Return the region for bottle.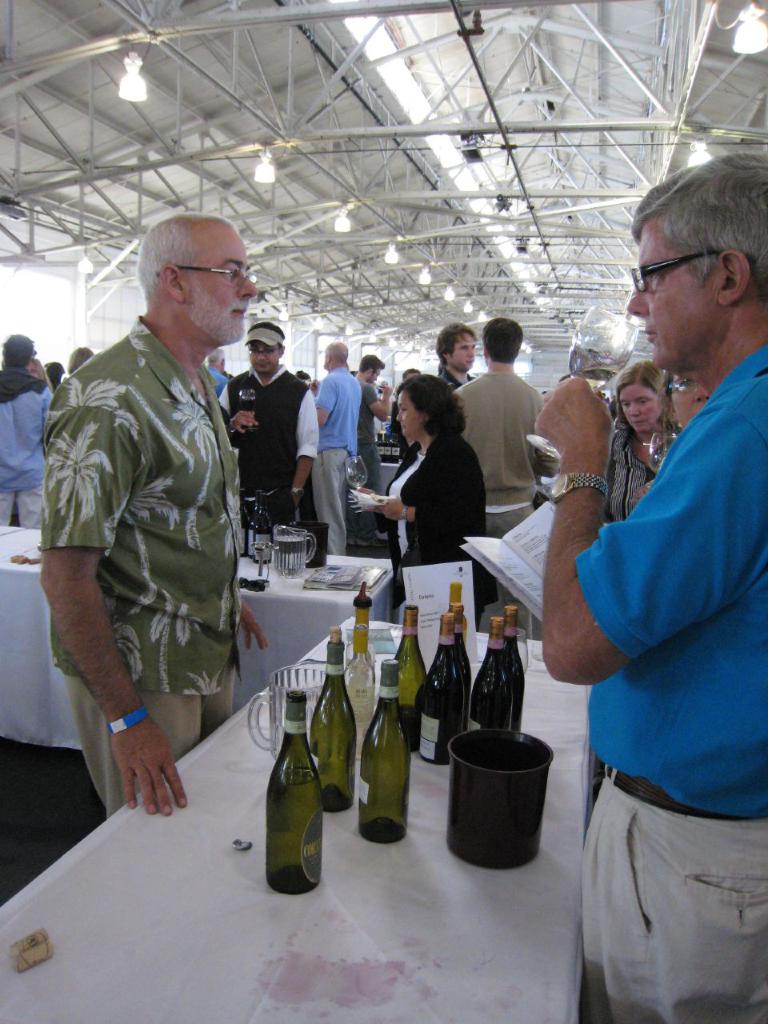
pyautogui.locateOnScreen(499, 607, 524, 732).
